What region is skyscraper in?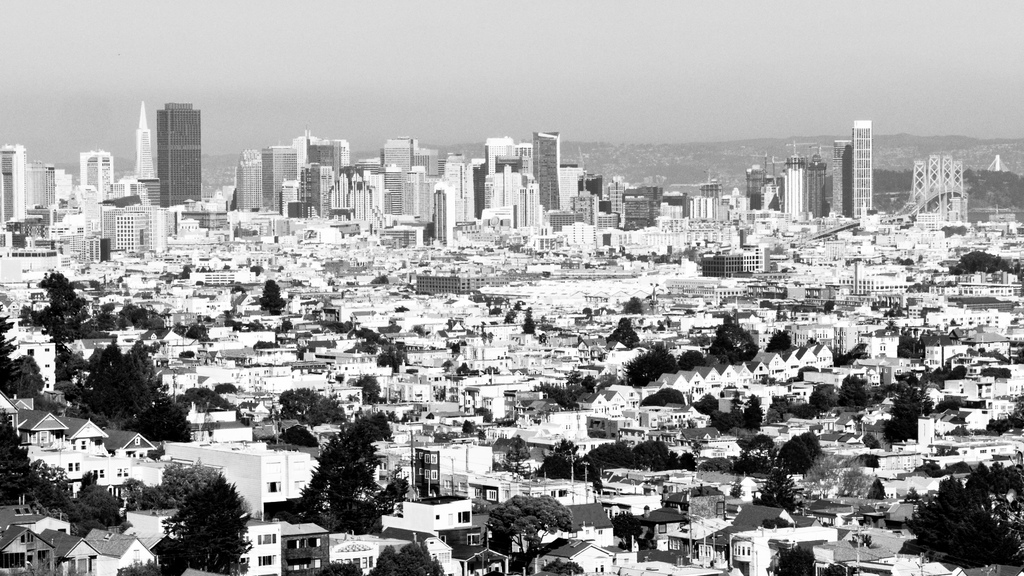
[x1=156, y1=94, x2=207, y2=211].
